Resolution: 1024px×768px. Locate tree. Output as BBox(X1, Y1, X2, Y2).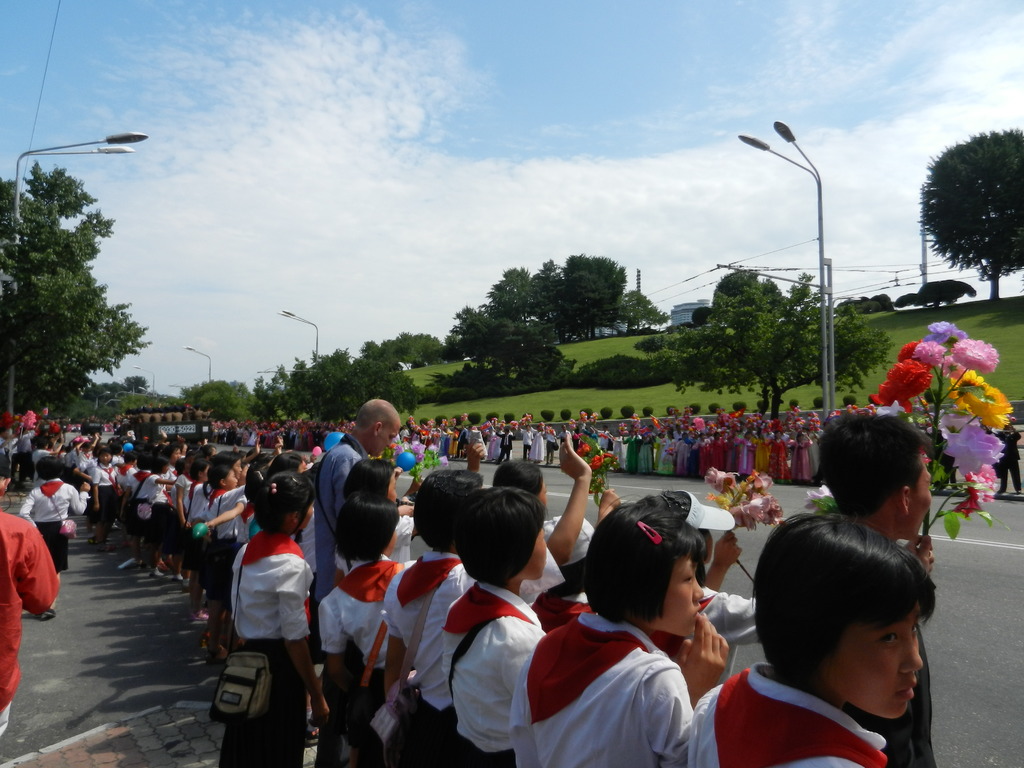
BBox(563, 249, 628, 339).
